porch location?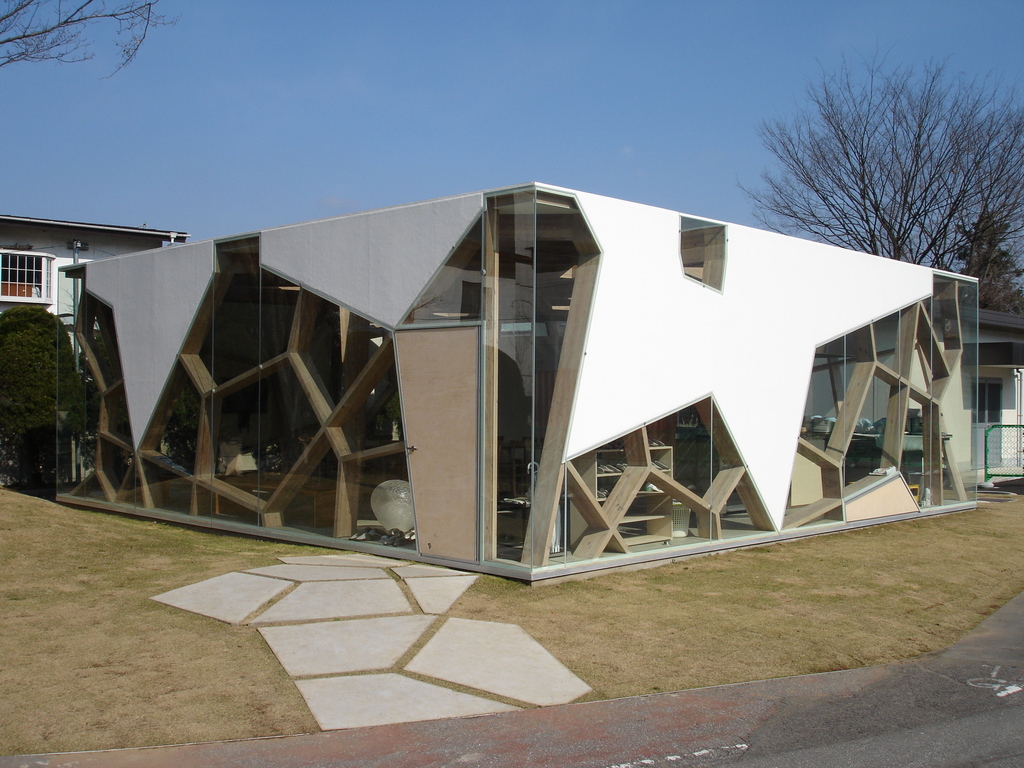
<box>944,465,1023,494</box>
